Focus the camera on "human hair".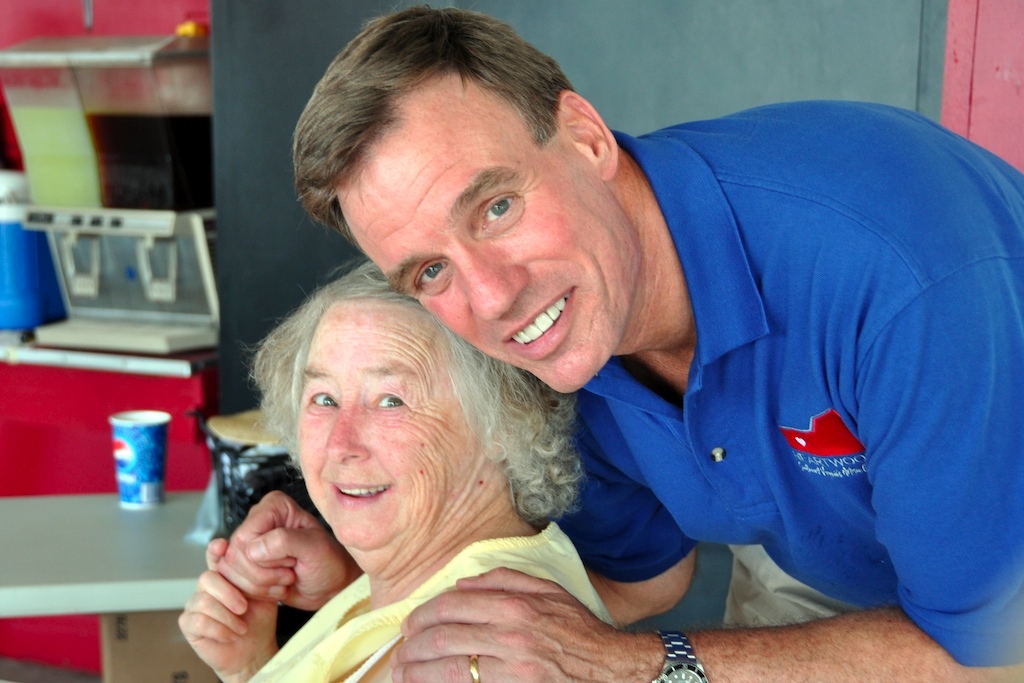
Focus region: [left=244, top=256, right=567, bottom=547].
